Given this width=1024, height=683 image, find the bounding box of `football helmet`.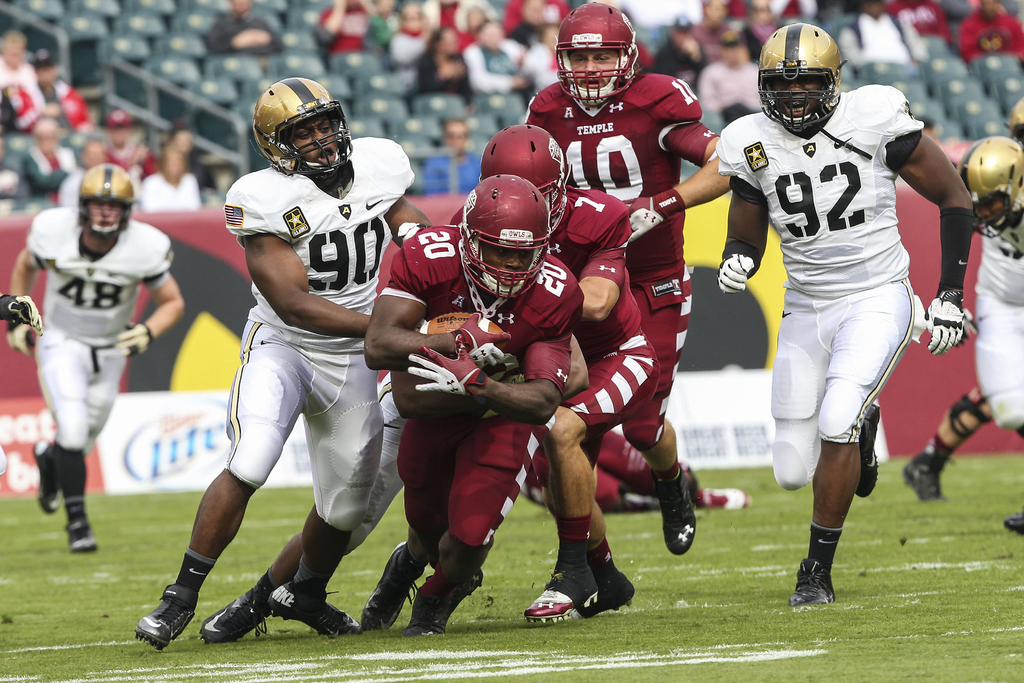
select_region(961, 131, 1023, 239).
